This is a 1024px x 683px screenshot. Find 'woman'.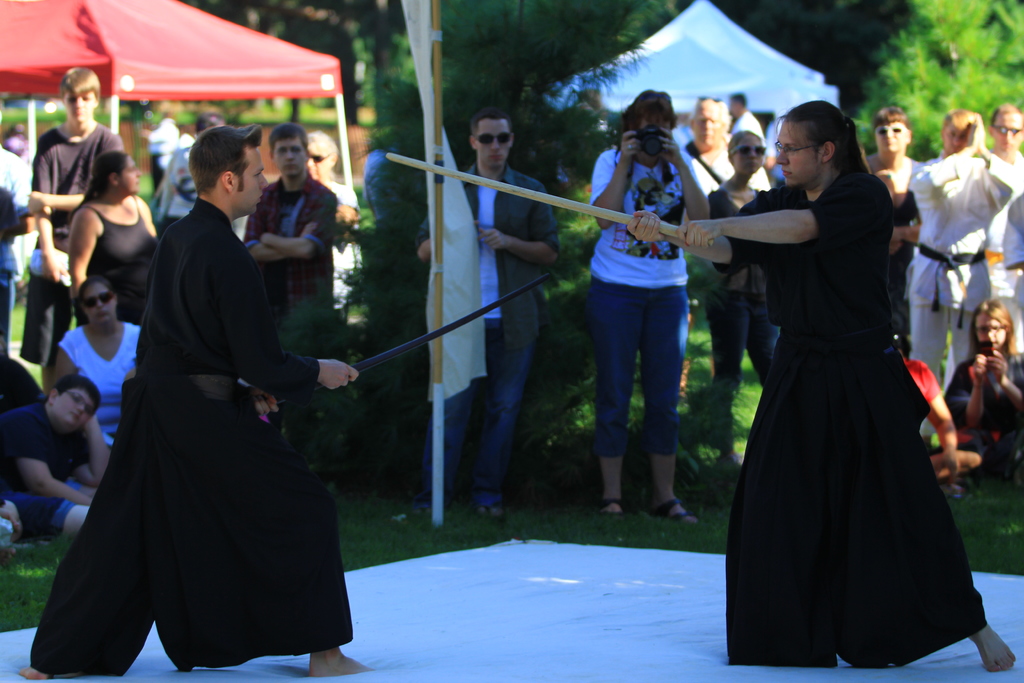
Bounding box: (943,293,1023,493).
